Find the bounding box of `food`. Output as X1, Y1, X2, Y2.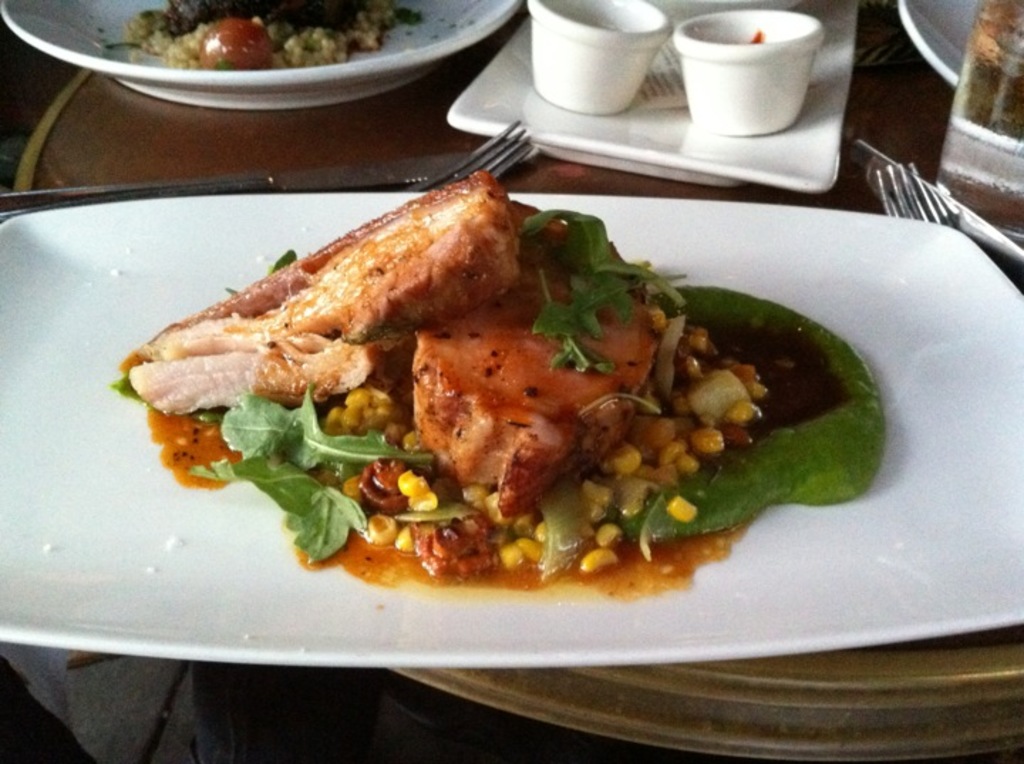
98, 0, 484, 71.
